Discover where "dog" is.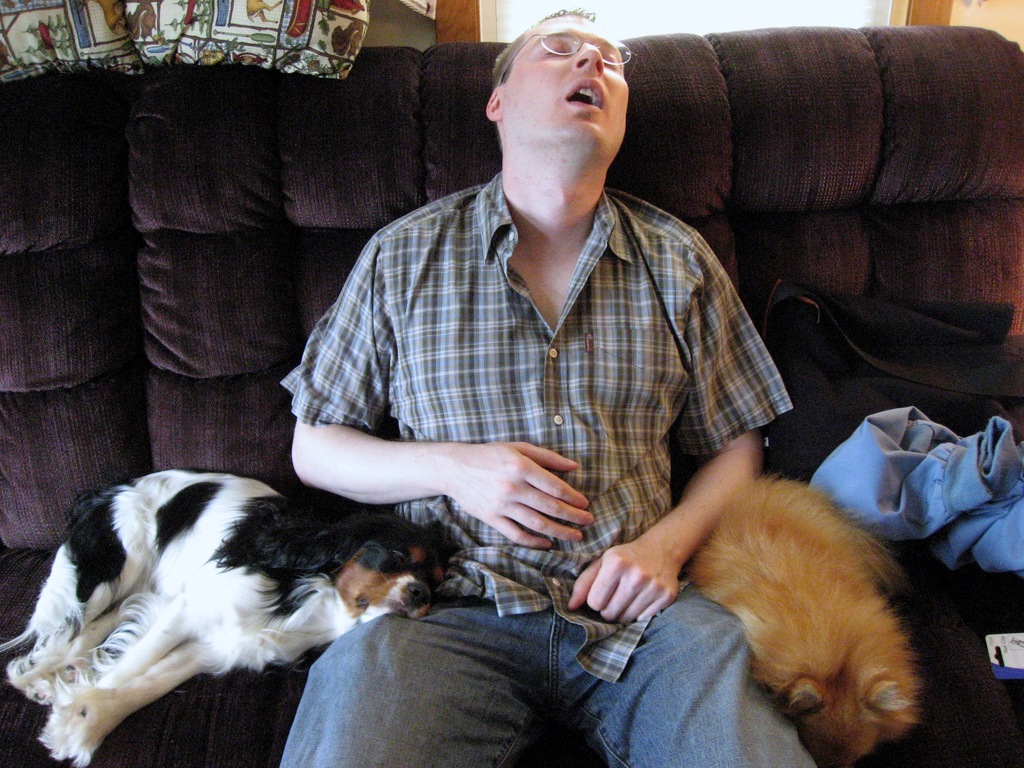
Discovered at x1=6 y1=470 x2=462 y2=767.
